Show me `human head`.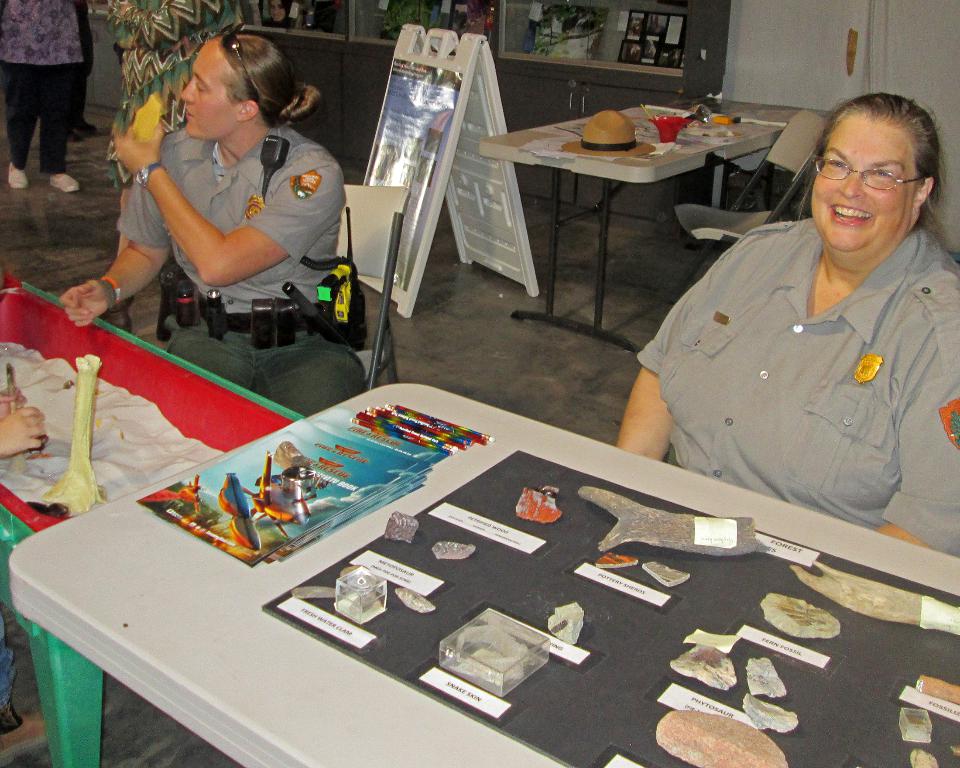
`human head` is here: [179,31,301,142].
